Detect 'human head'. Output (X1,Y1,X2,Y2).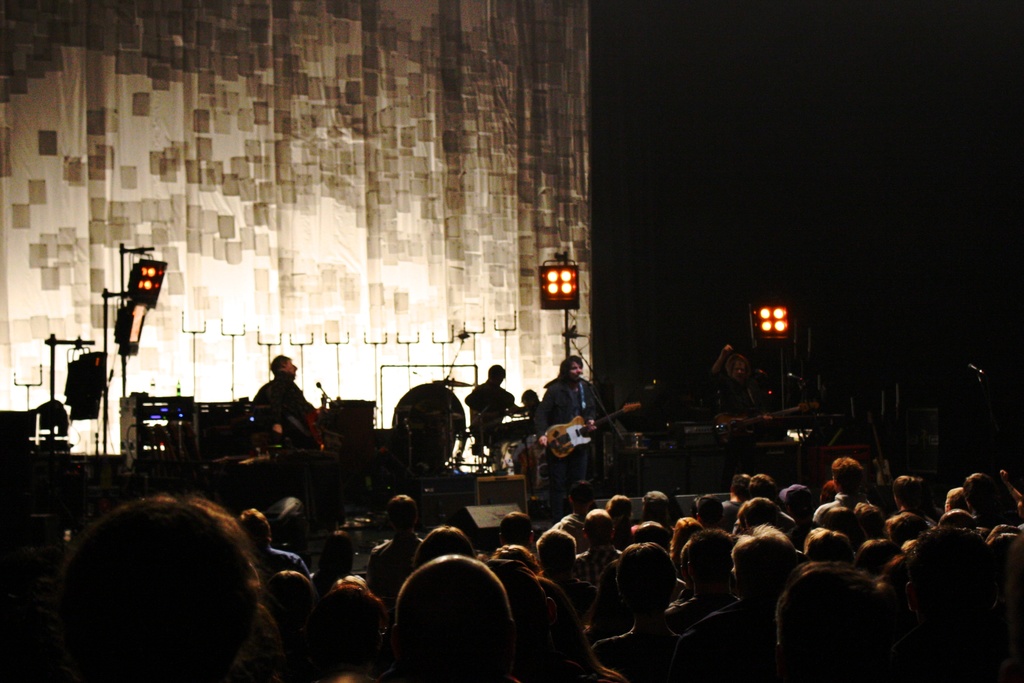
(268,570,307,624).
